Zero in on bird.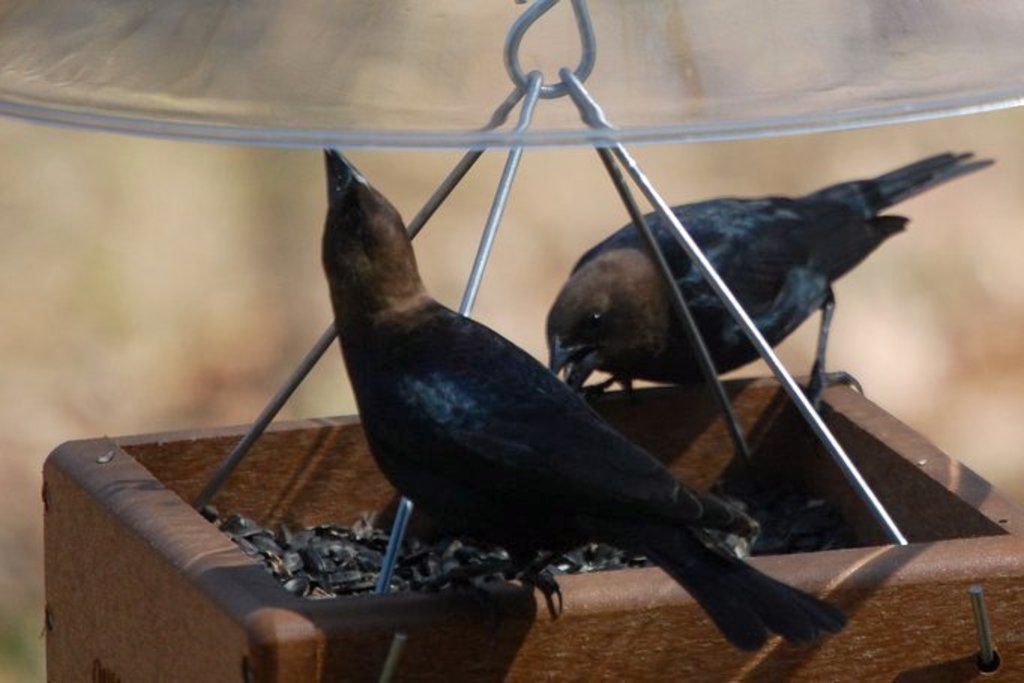
Zeroed in: 318,146,847,654.
